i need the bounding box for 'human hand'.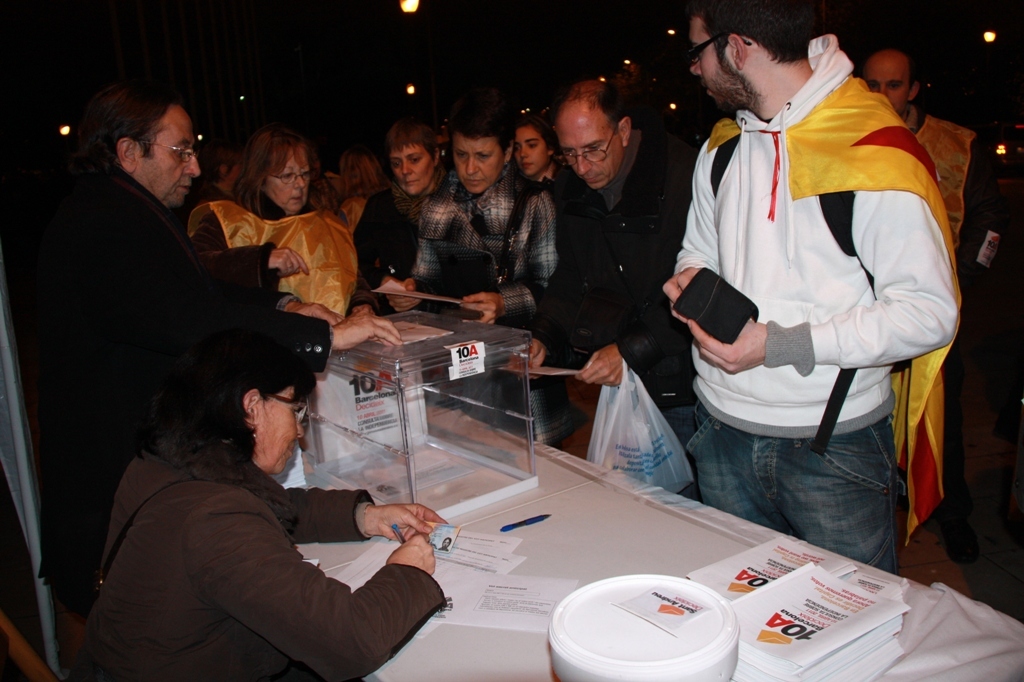
Here it is: region(345, 304, 372, 317).
